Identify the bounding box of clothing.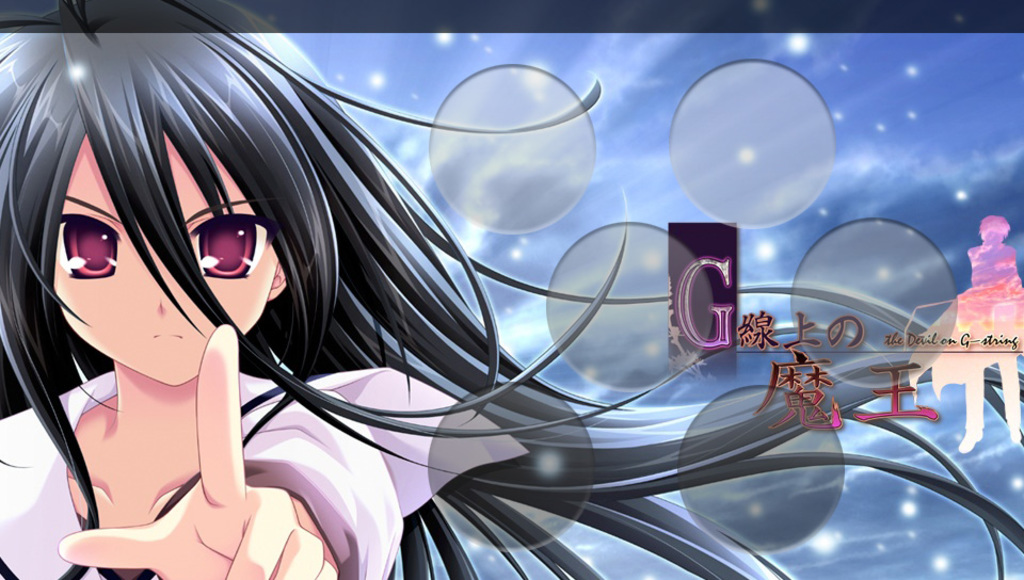
0:368:523:579.
